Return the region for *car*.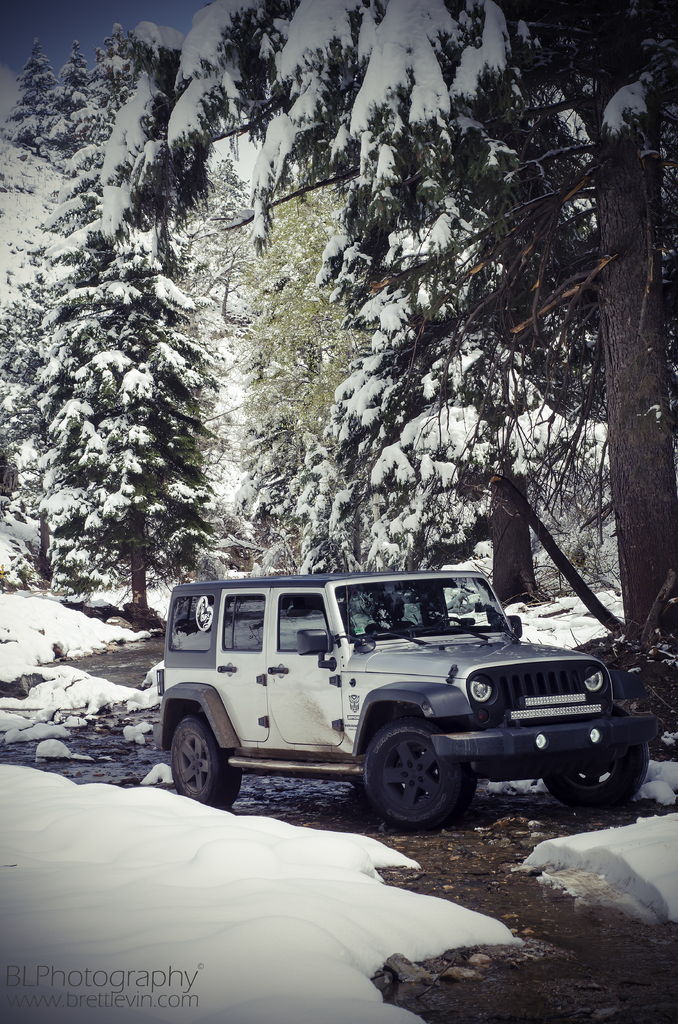
[150,570,668,829].
